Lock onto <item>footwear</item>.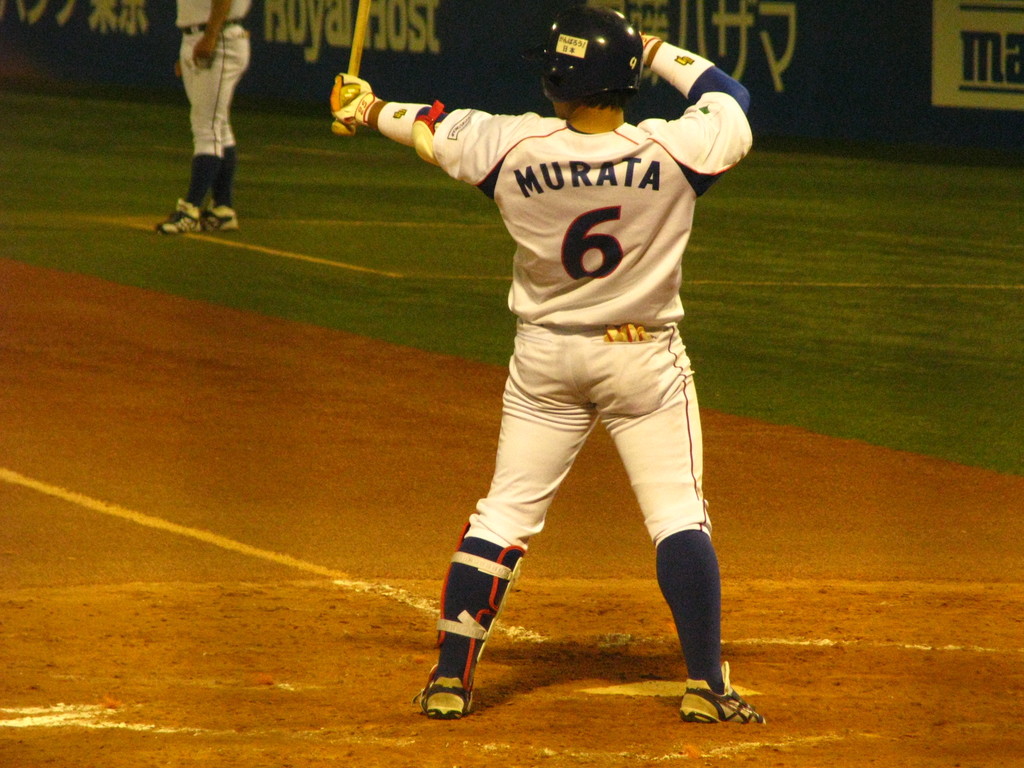
Locked: select_region(413, 675, 470, 717).
